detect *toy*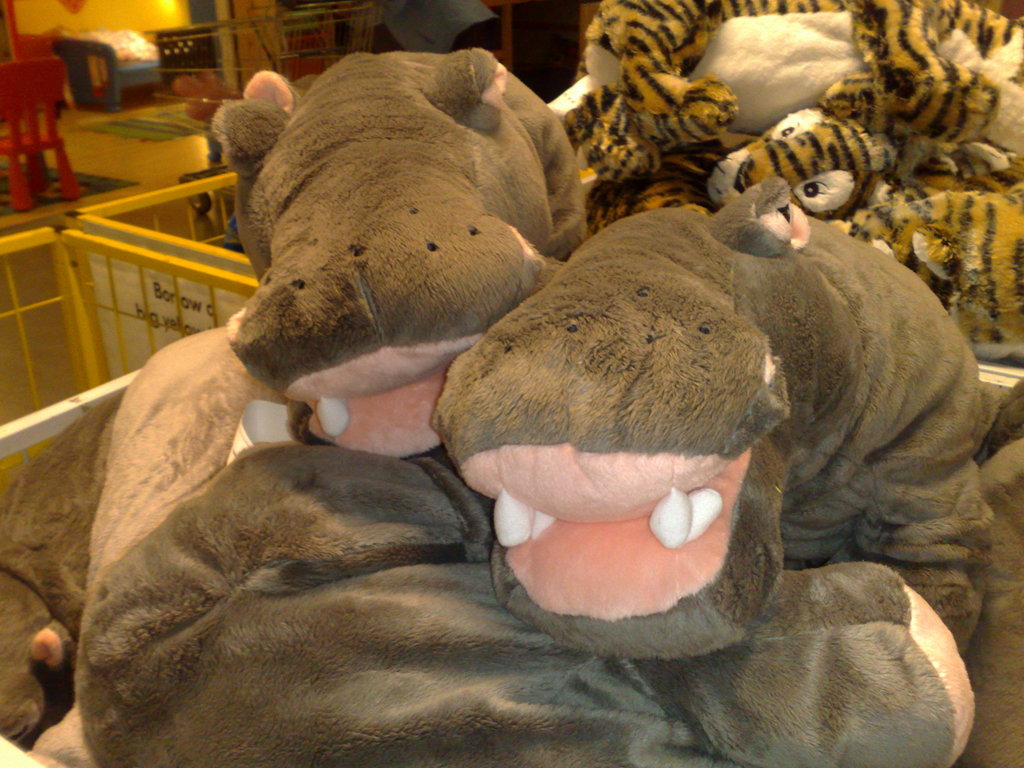
l=209, t=39, r=604, b=468
